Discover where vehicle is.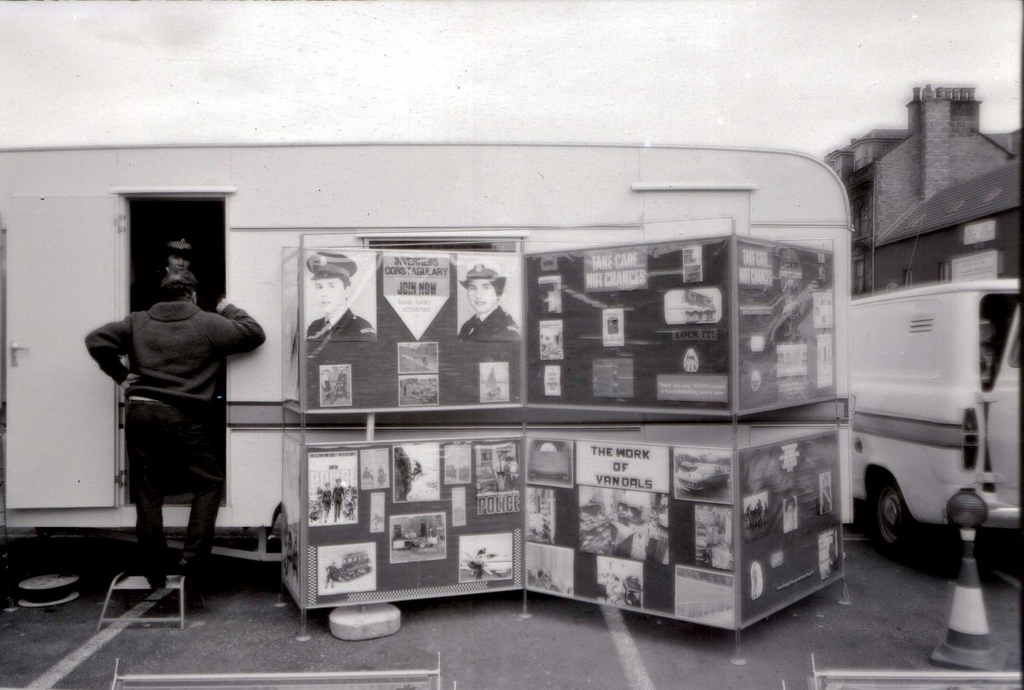
Discovered at {"left": 848, "top": 279, "right": 1023, "bottom": 552}.
